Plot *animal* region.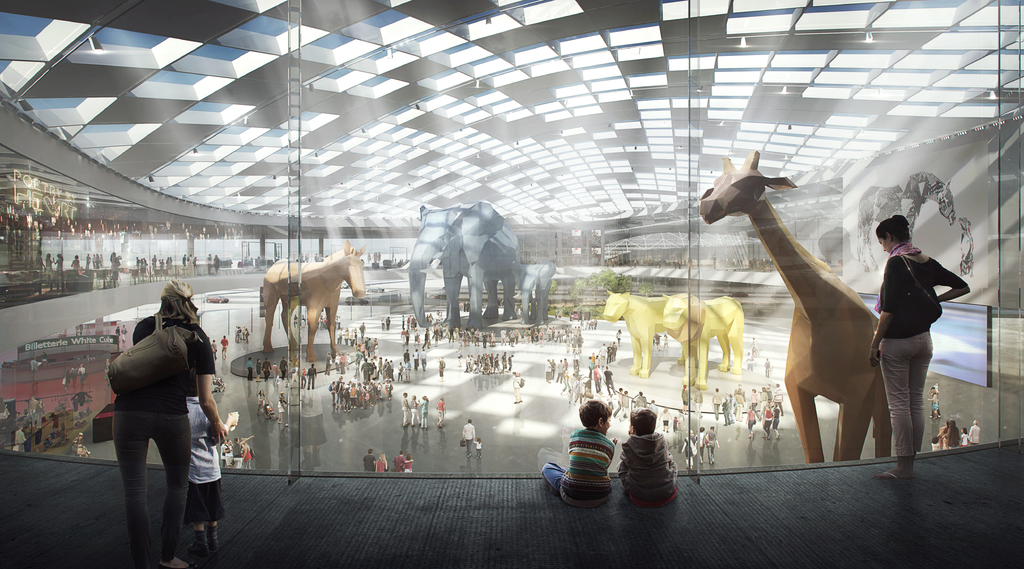
Plotted at box=[263, 243, 367, 362].
